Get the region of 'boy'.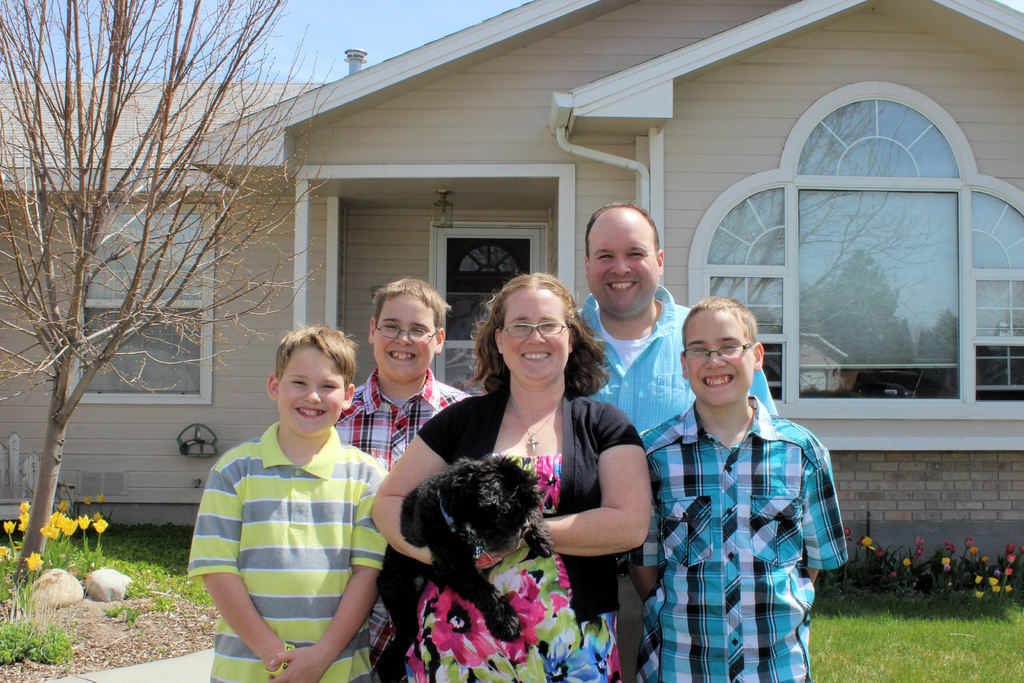
rect(333, 278, 472, 681).
